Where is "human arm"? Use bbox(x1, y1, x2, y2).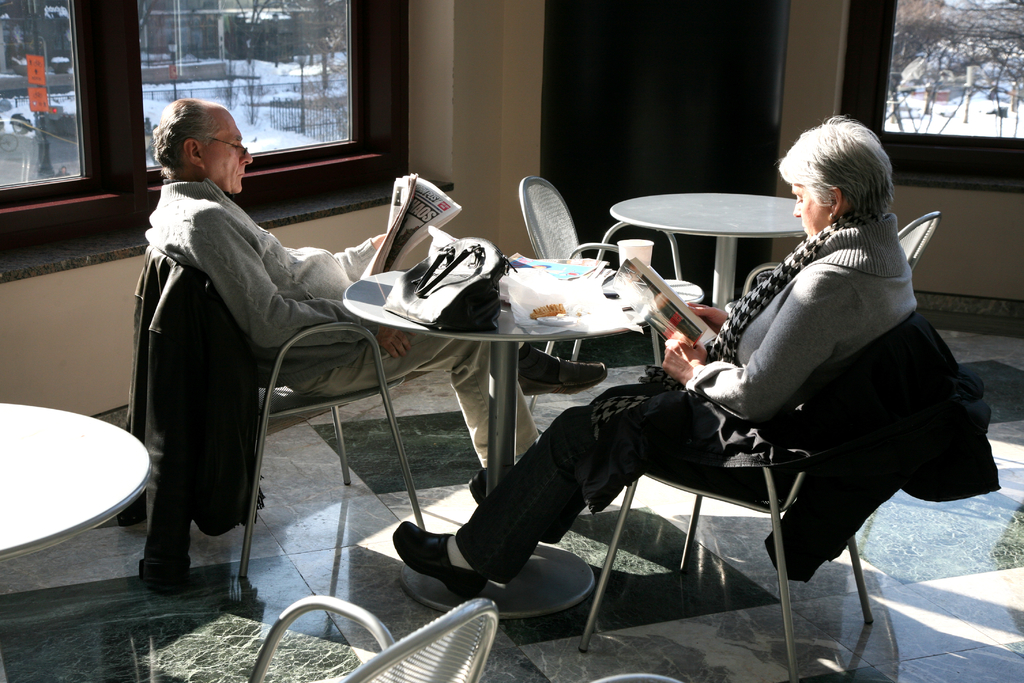
bbox(685, 296, 733, 332).
